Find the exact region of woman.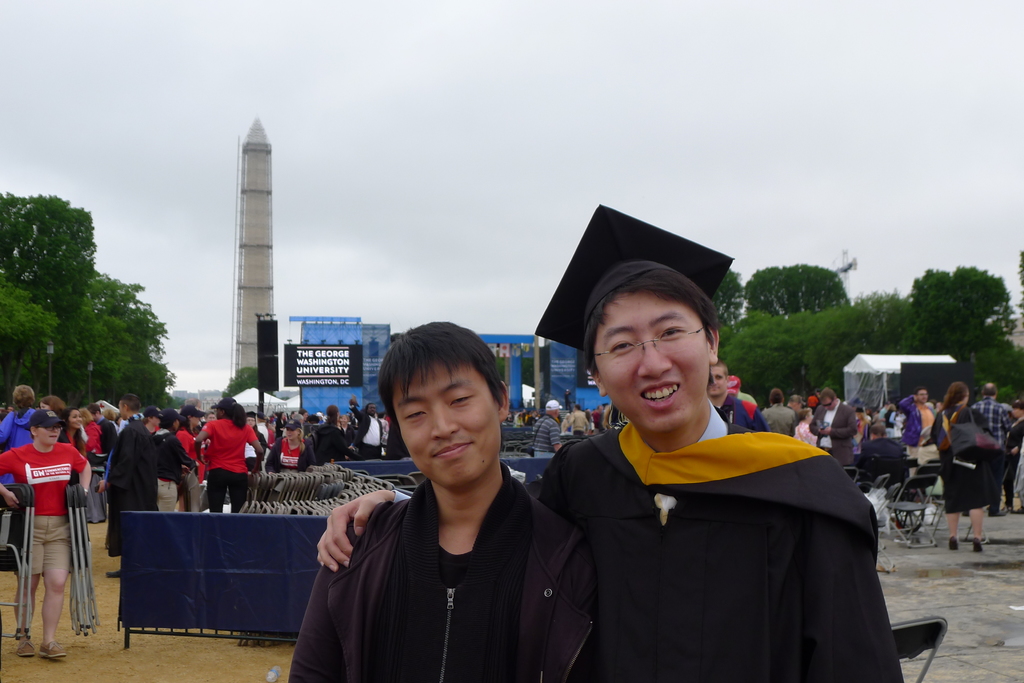
Exact region: Rect(794, 410, 817, 445).
